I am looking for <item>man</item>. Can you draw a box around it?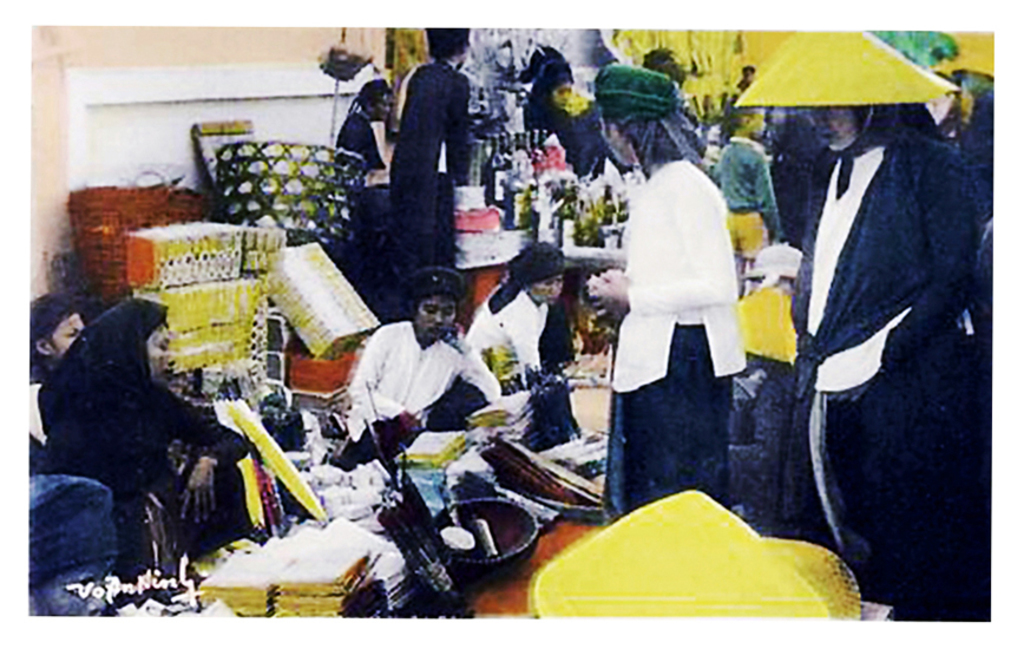
Sure, the bounding box is Rect(746, 58, 995, 624).
